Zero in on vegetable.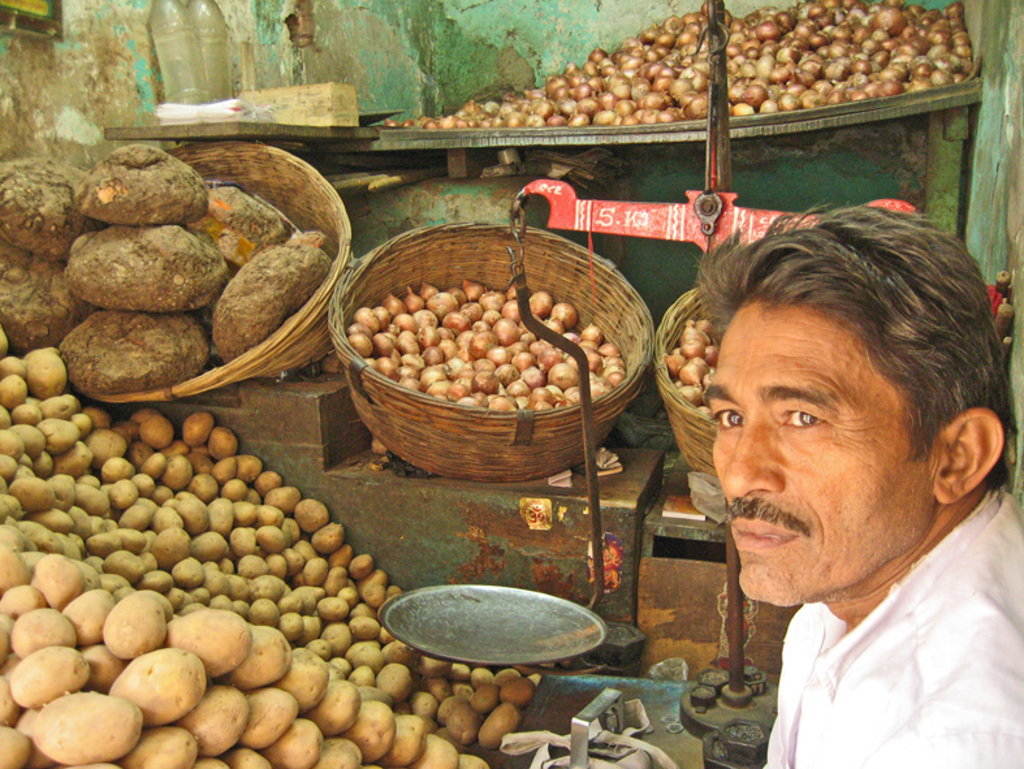
Zeroed in: [143,527,161,562].
